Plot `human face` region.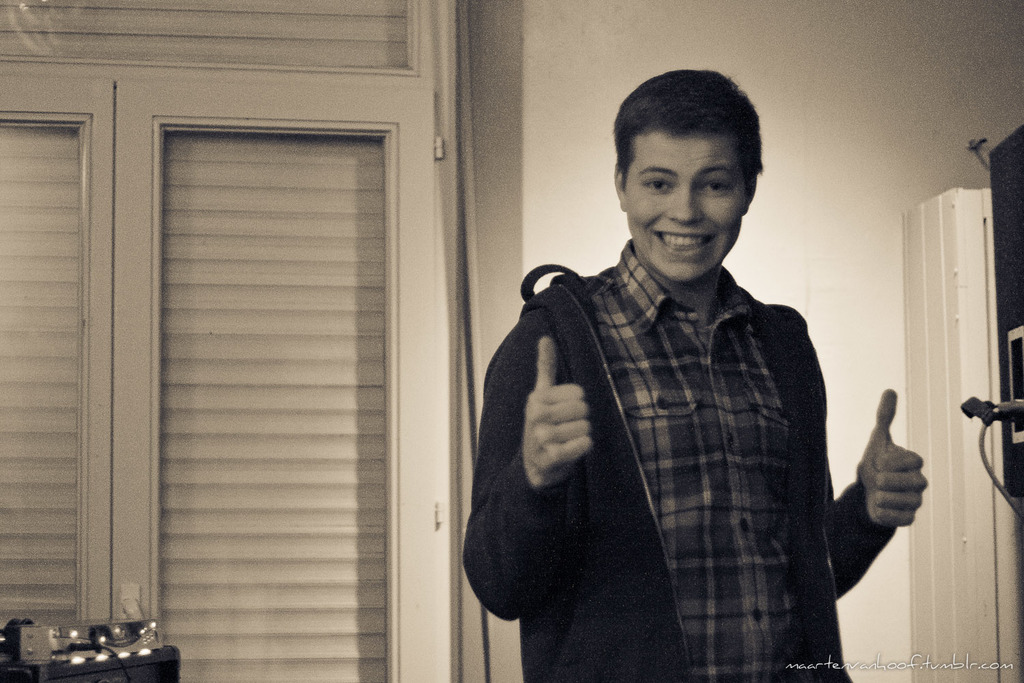
Plotted at <region>627, 130, 748, 286</region>.
